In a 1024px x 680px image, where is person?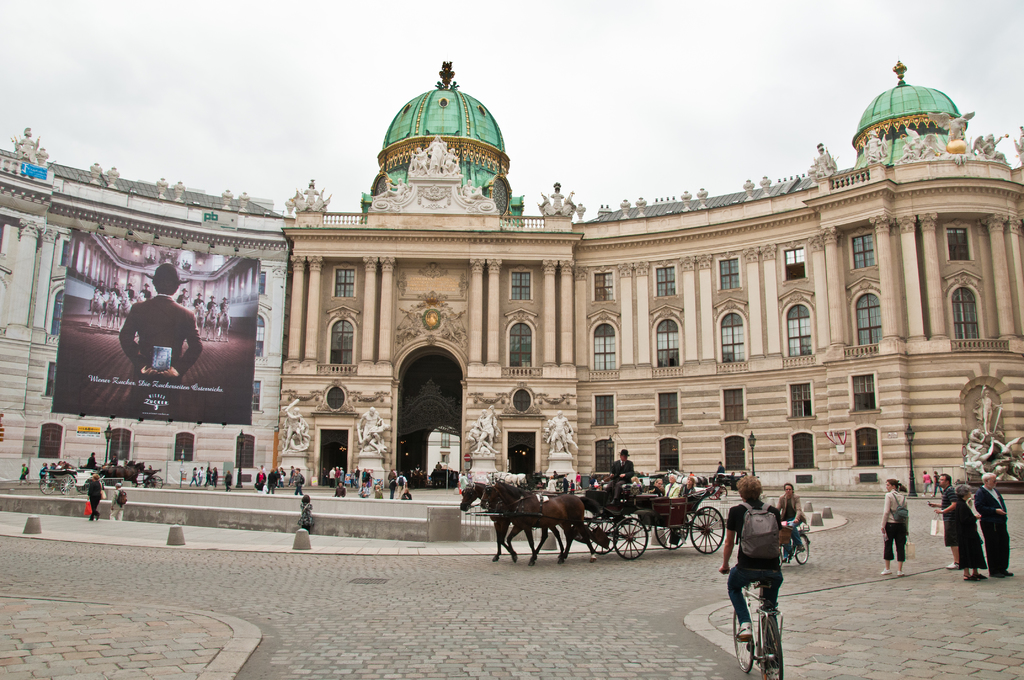
<box>358,406,384,446</box>.
